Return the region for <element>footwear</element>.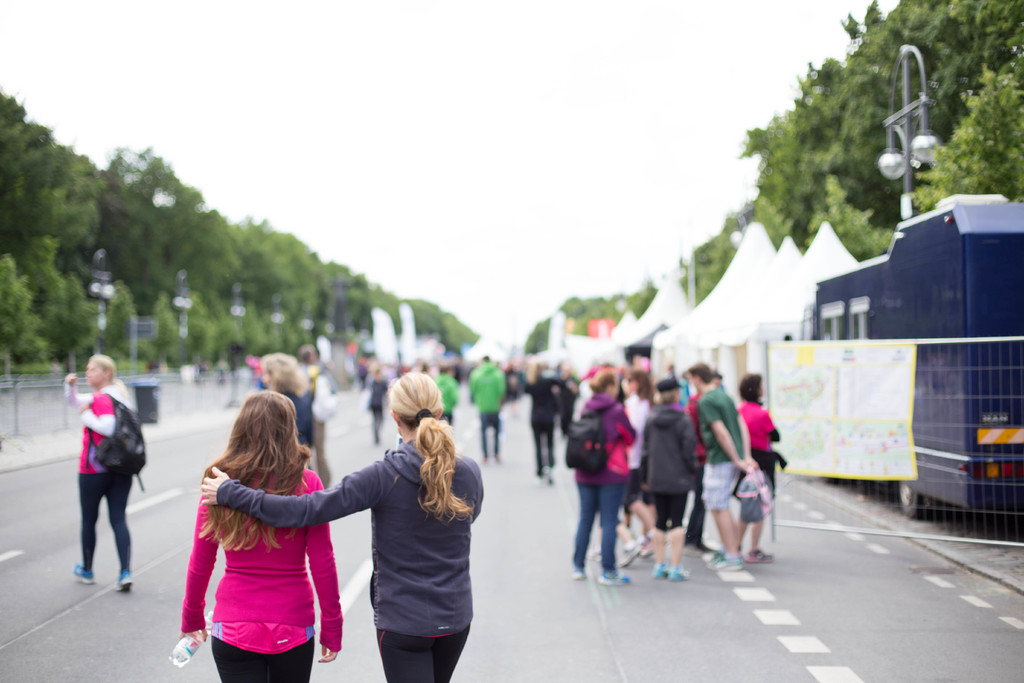
bbox=(746, 547, 774, 562).
